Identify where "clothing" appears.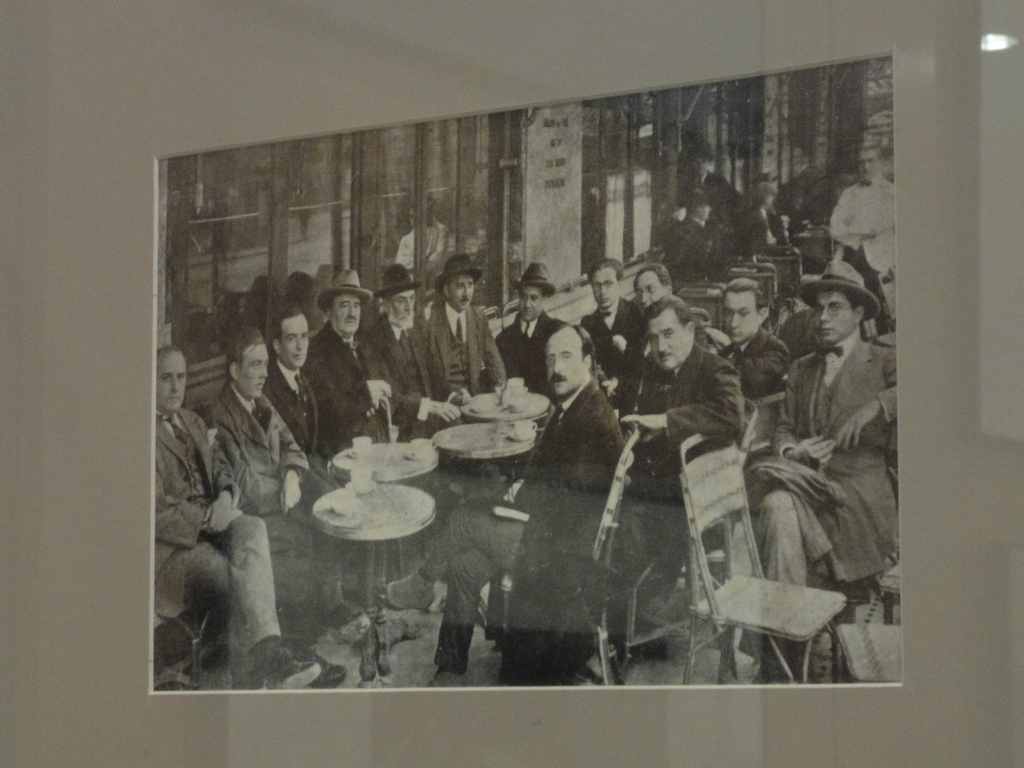
Appears at {"x1": 420, "y1": 296, "x2": 504, "y2": 390}.
